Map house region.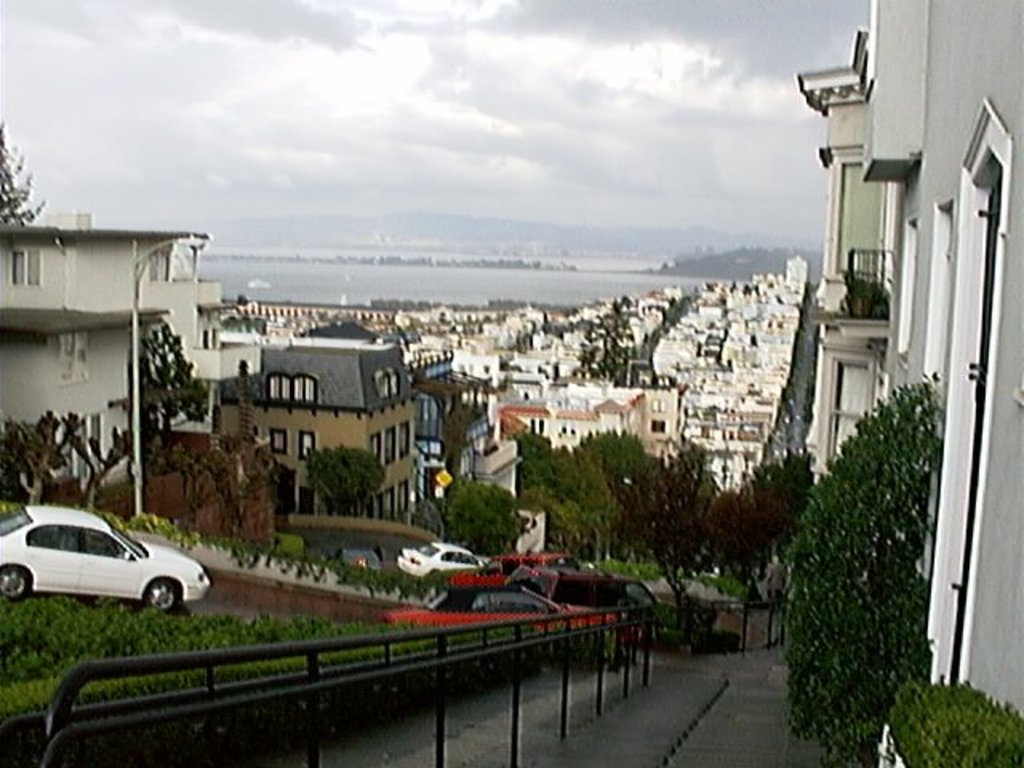
Mapped to (left=378, top=270, right=790, bottom=493).
